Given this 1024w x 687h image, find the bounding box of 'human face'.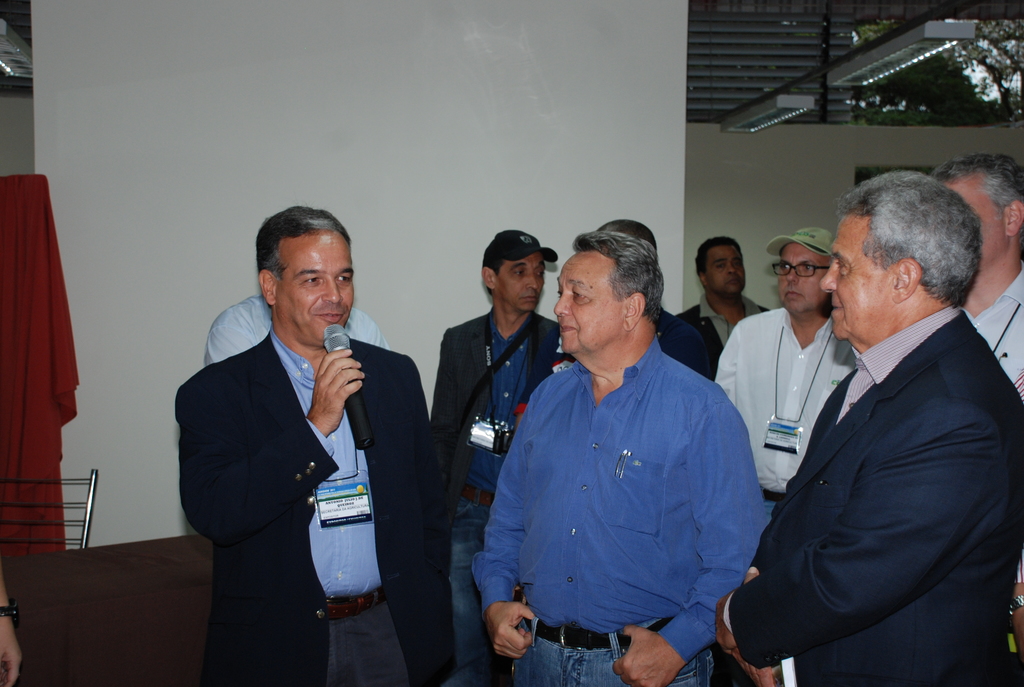
[778, 248, 829, 314].
